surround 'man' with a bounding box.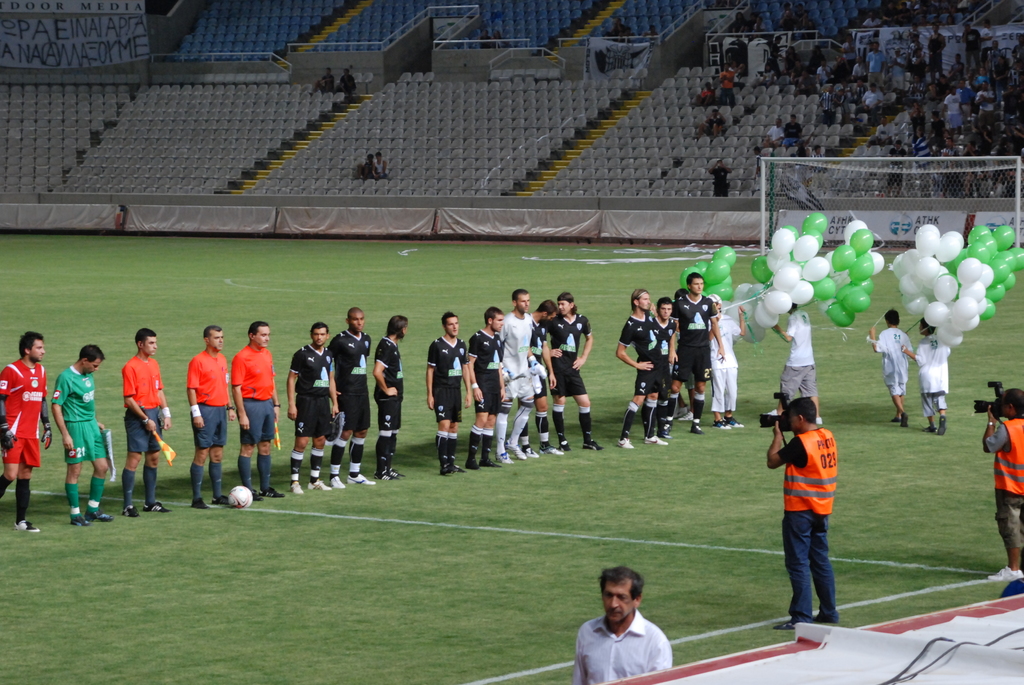
(118,331,181,515).
